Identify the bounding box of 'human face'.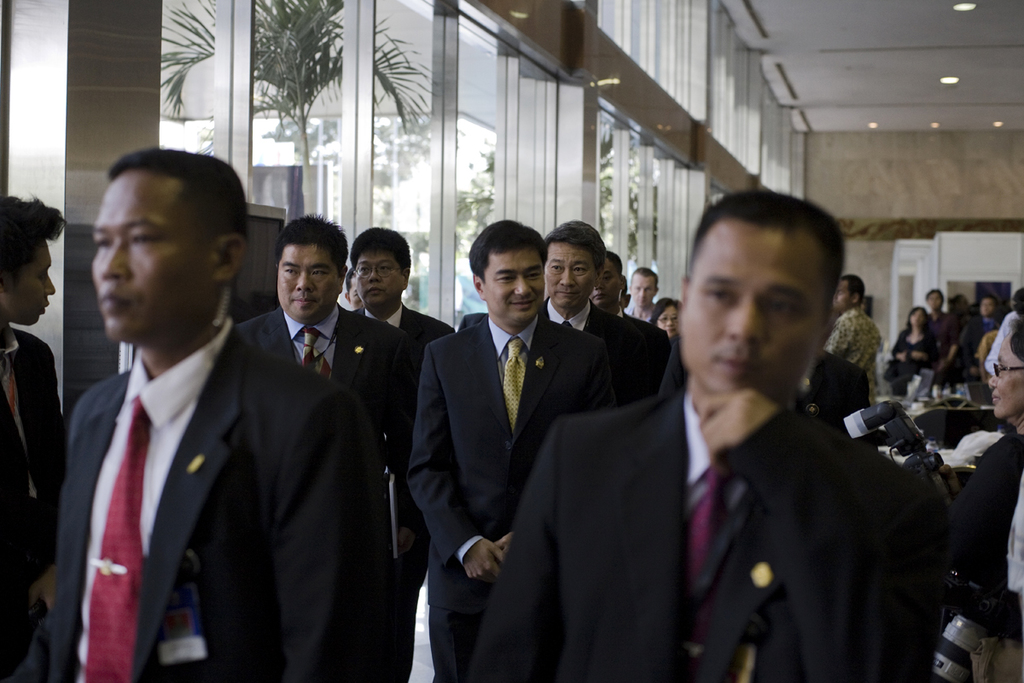
(left=631, top=277, right=655, bottom=309).
